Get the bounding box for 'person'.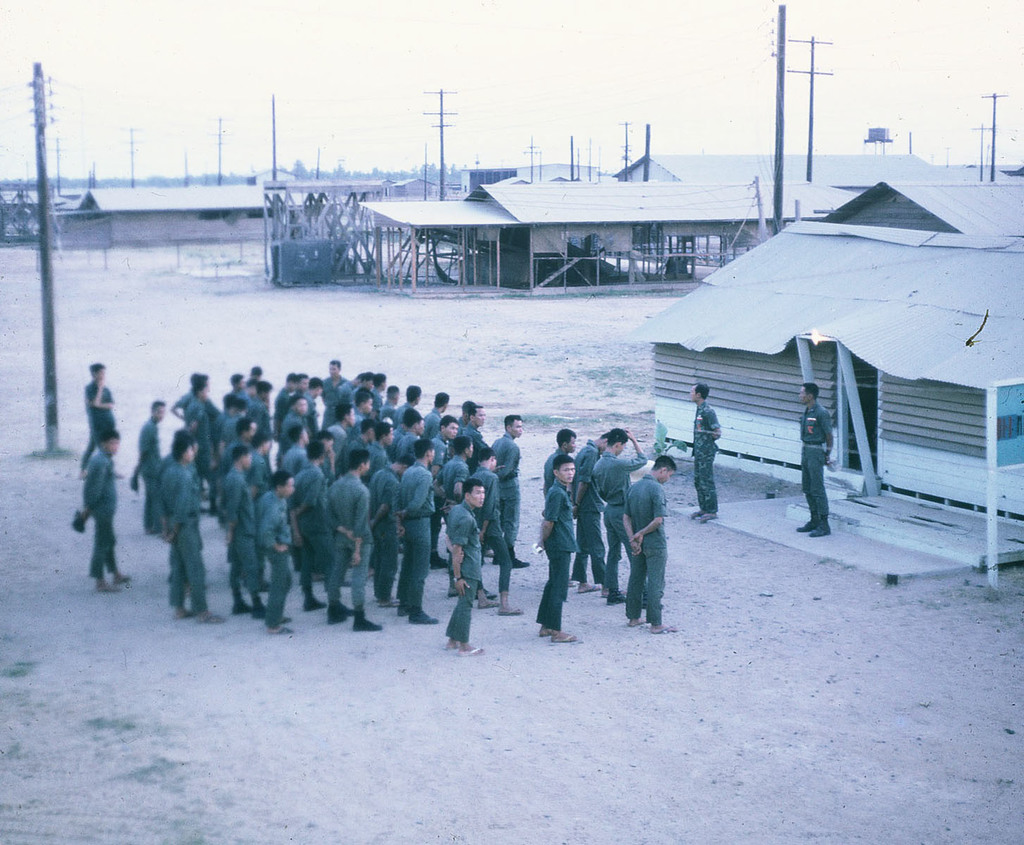
[444, 473, 492, 663].
